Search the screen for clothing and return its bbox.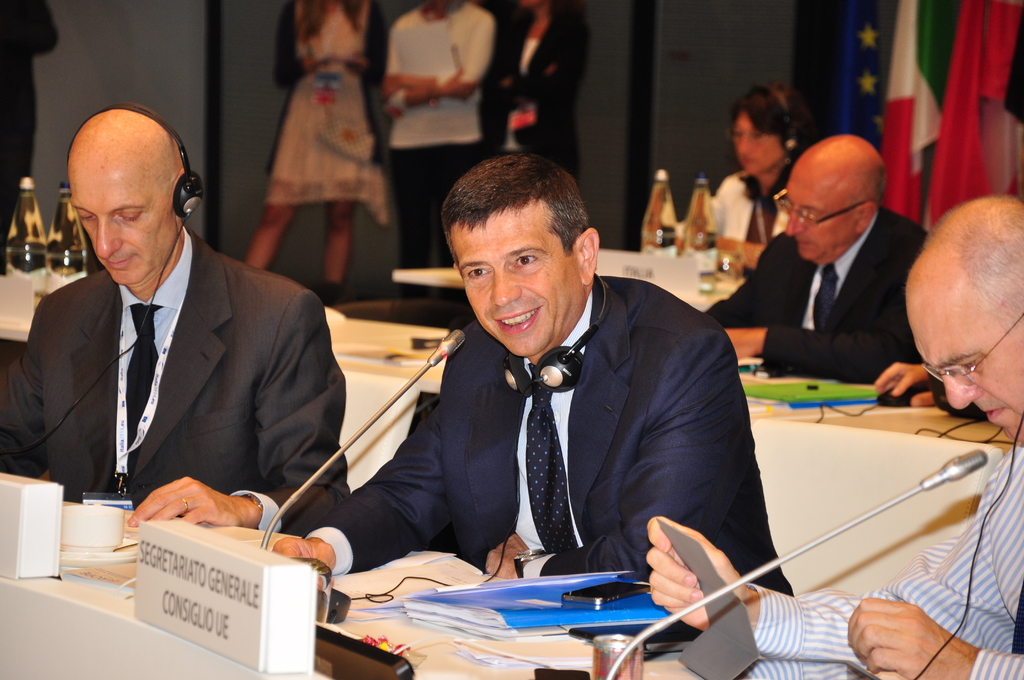
Found: (left=695, top=212, right=934, bottom=380).
